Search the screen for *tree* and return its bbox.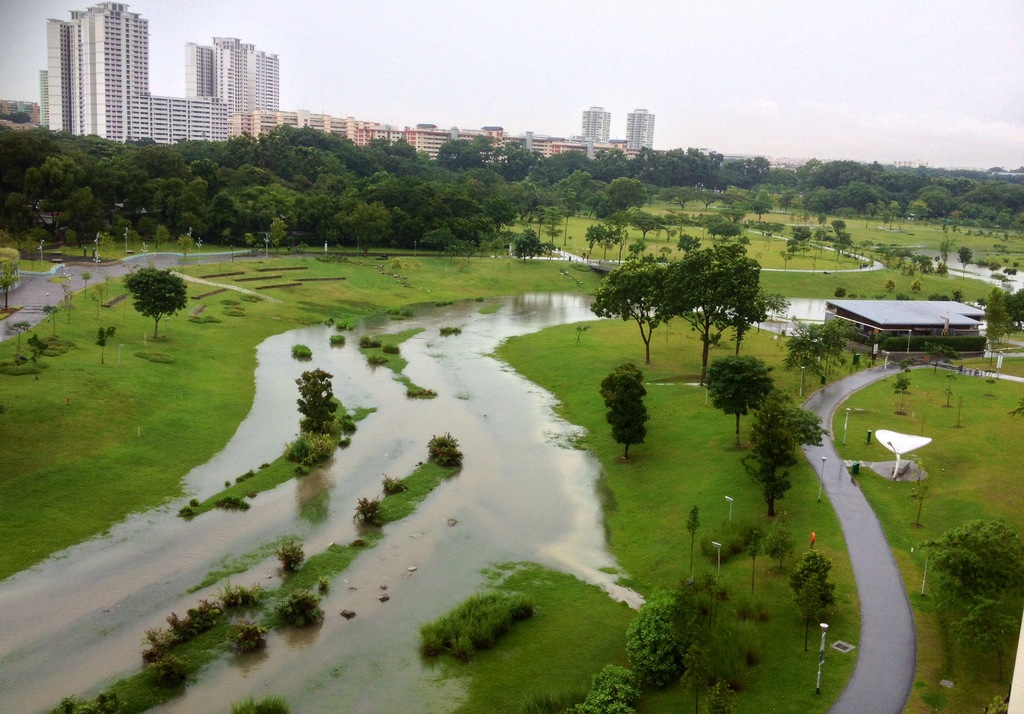
Found: x1=782 y1=318 x2=829 y2=395.
